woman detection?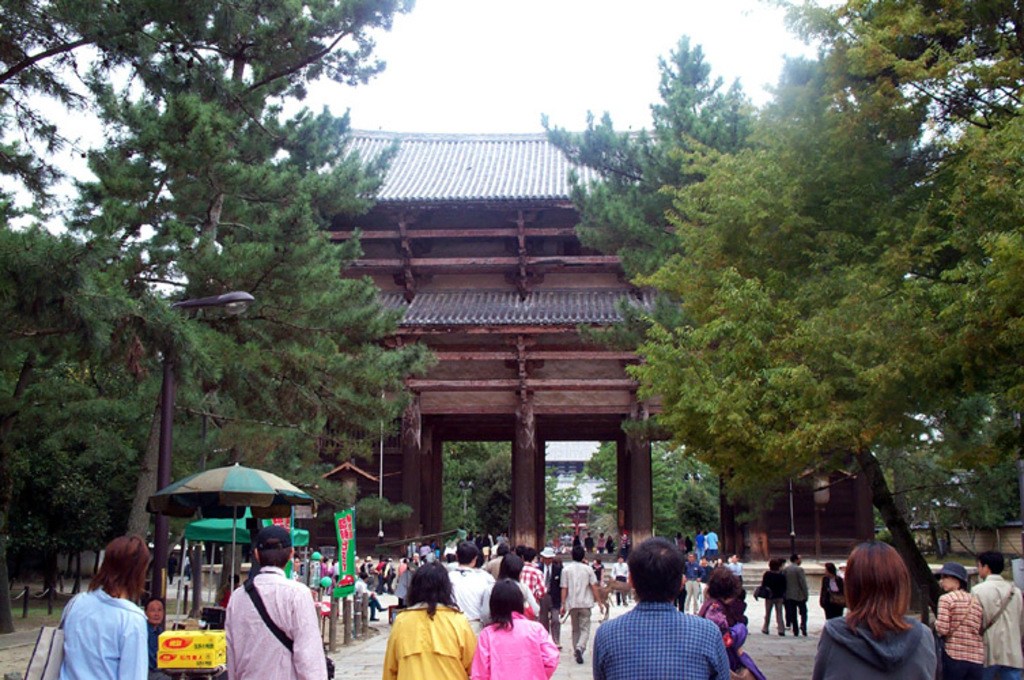
[498,554,541,617]
